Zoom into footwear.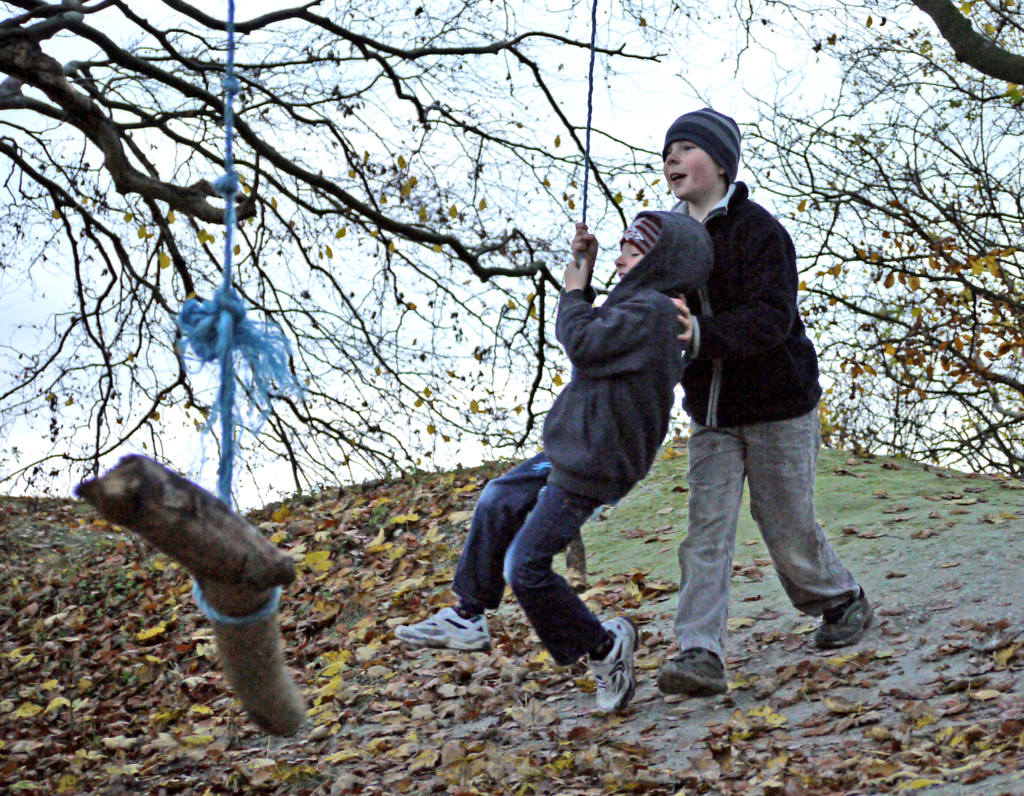
Zoom target: 397 605 490 655.
